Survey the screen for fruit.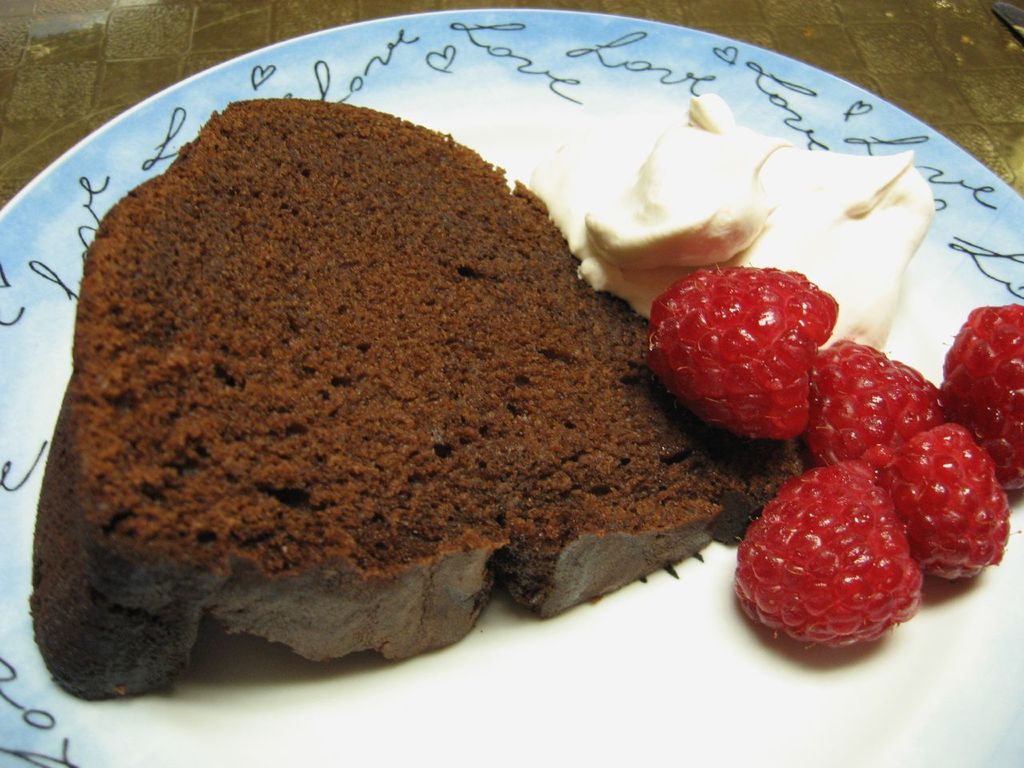
Survey found: {"left": 797, "top": 330, "right": 941, "bottom": 465}.
